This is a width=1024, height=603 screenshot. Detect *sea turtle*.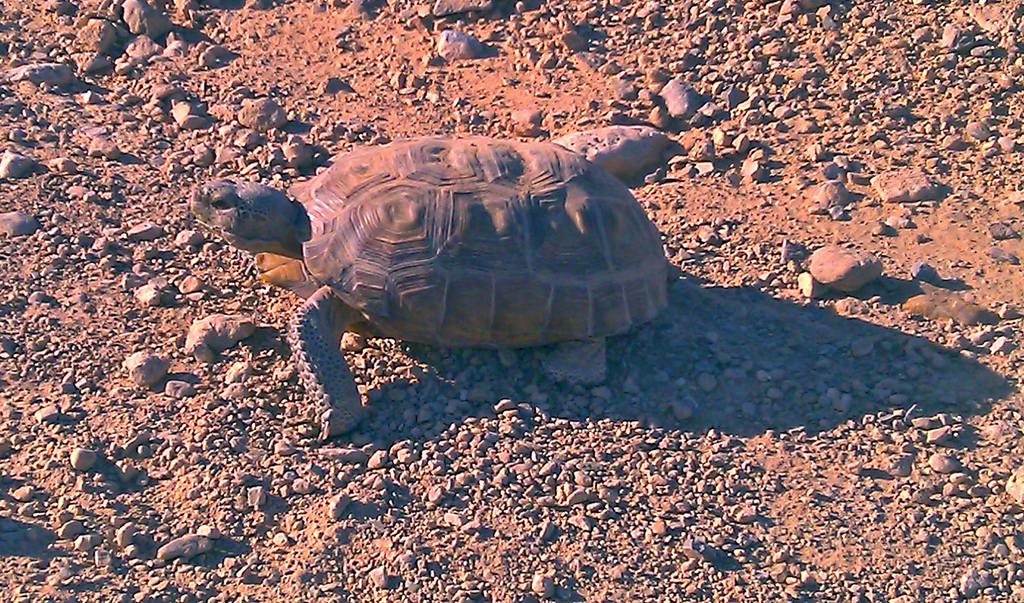
(189, 133, 671, 438).
